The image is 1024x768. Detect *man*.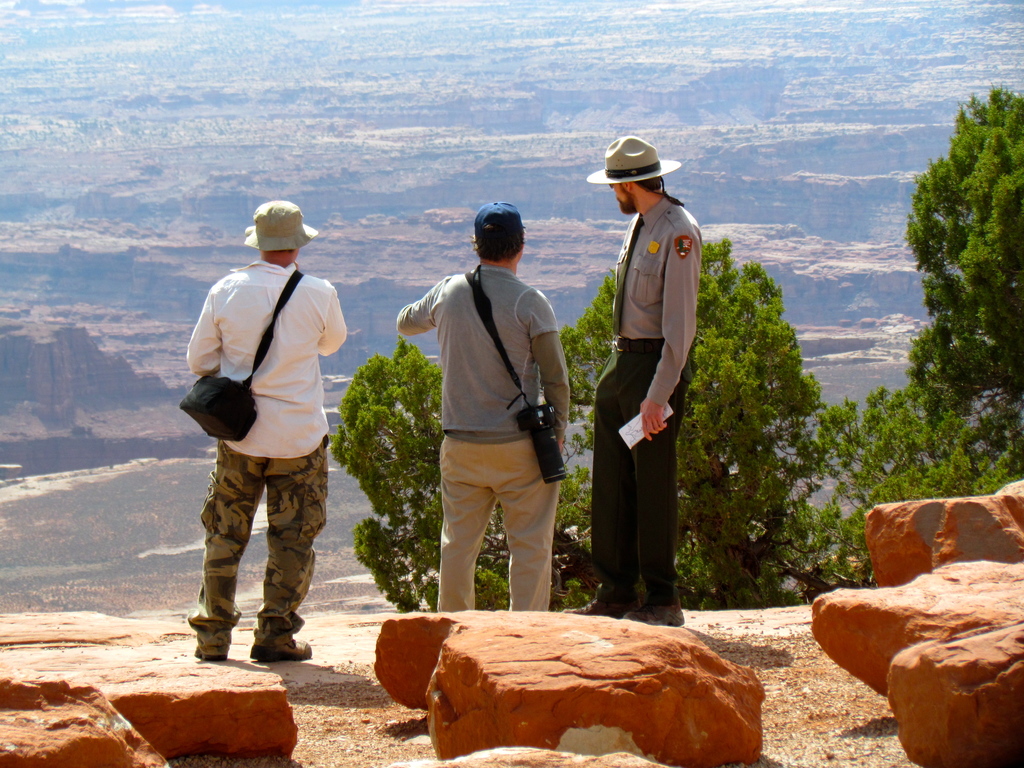
Detection: [396,204,568,614].
